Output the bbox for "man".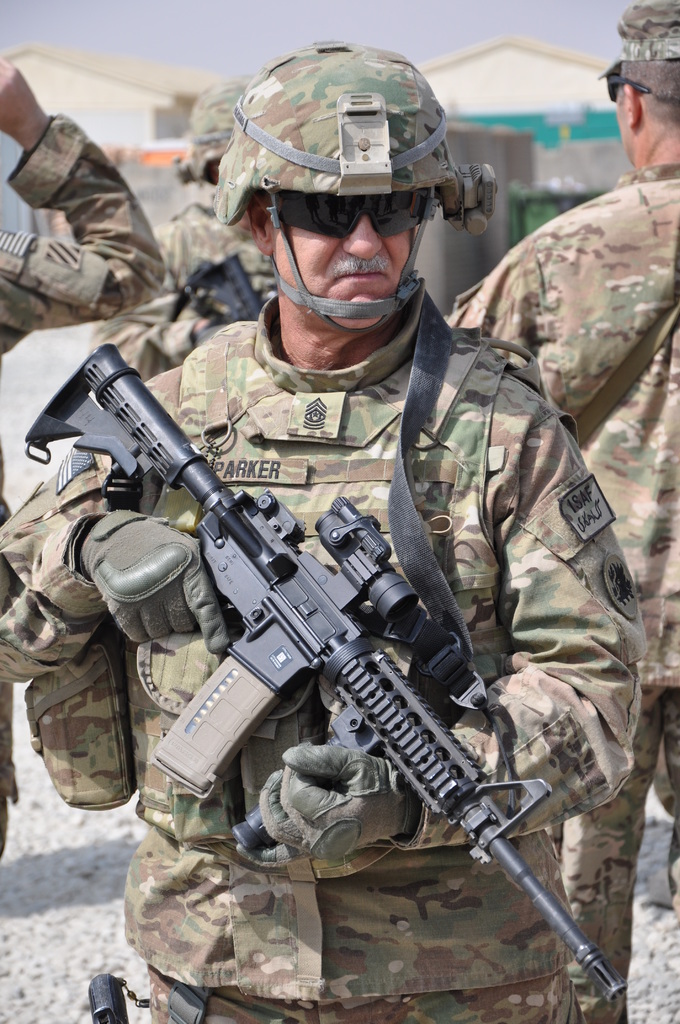
{"x1": 101, "y1": 65, "x2": 287, "y2": 388}.
